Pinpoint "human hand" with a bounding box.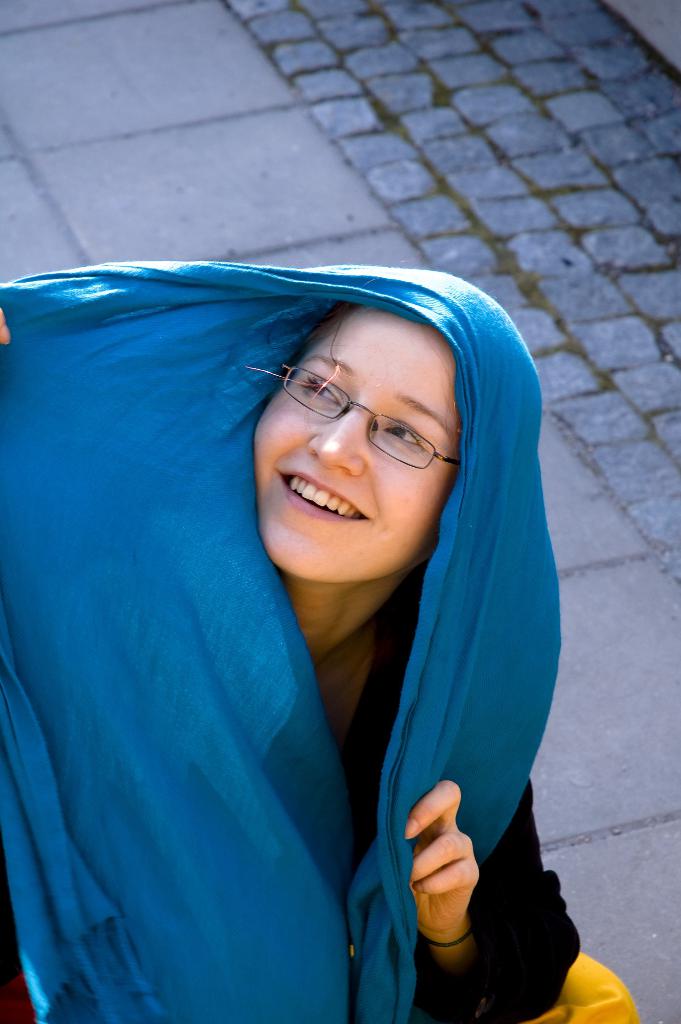
<region>413, 817, 503, 909</region>.
